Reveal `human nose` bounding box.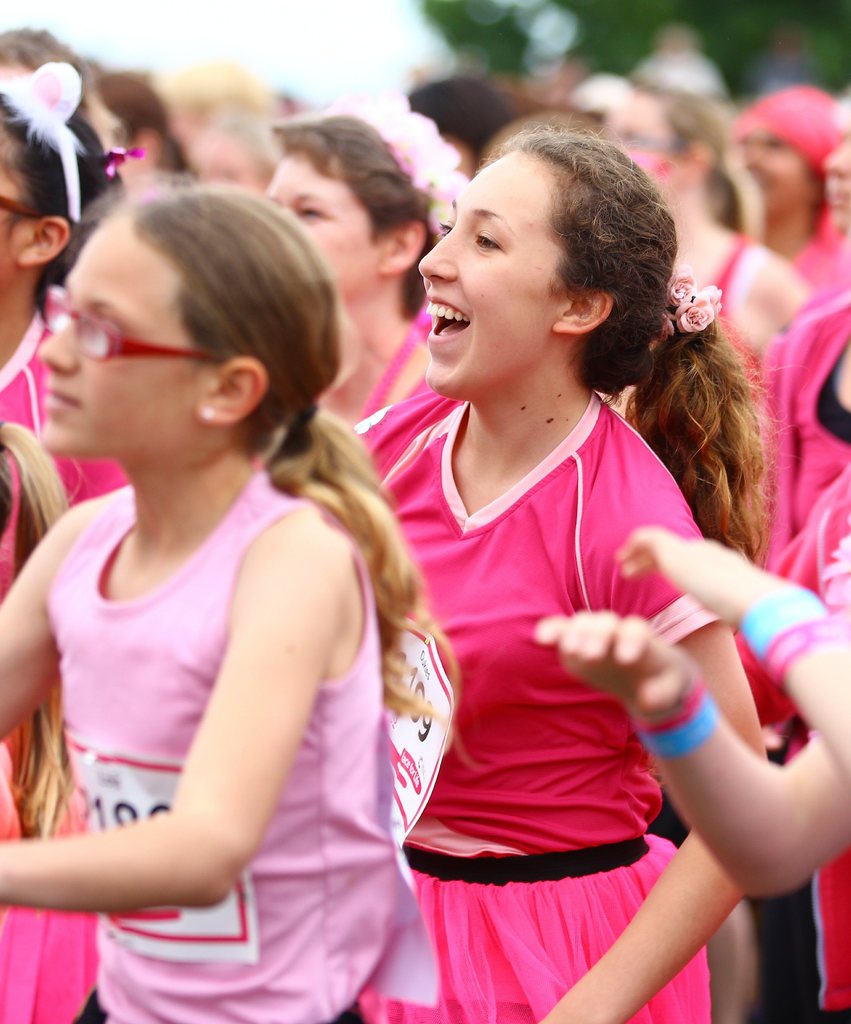
Revealed: {"x1": 415, "y1": 217, "x2": 460, "y2": 285}.
